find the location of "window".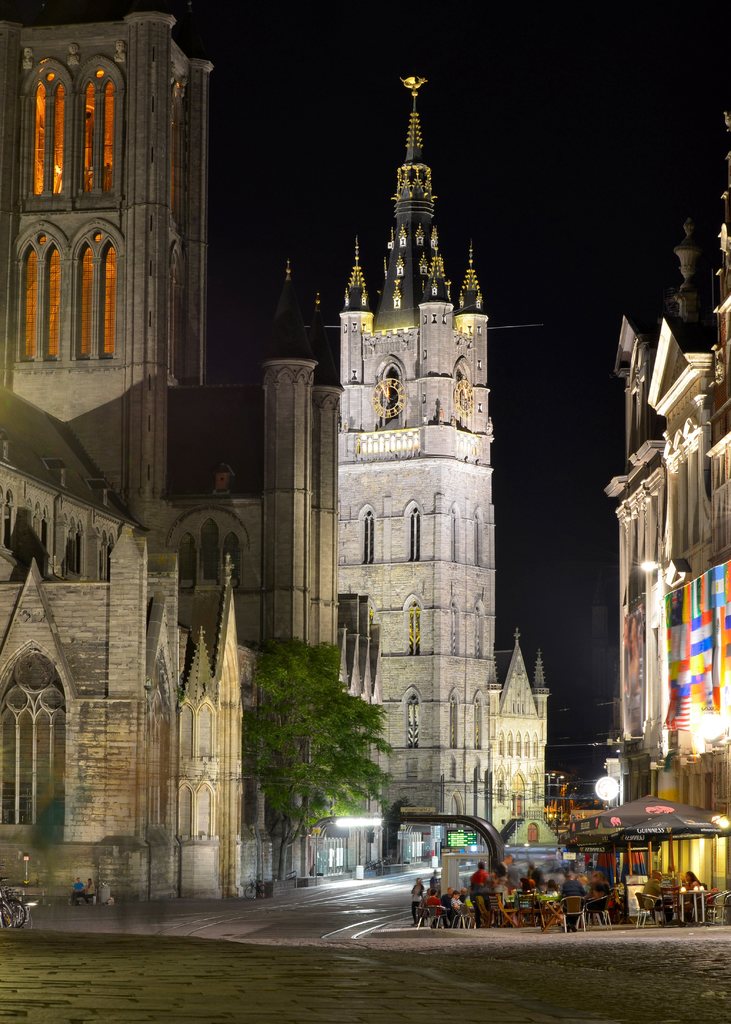
Location: [left=15, top=107, right=175, bottom=388].
